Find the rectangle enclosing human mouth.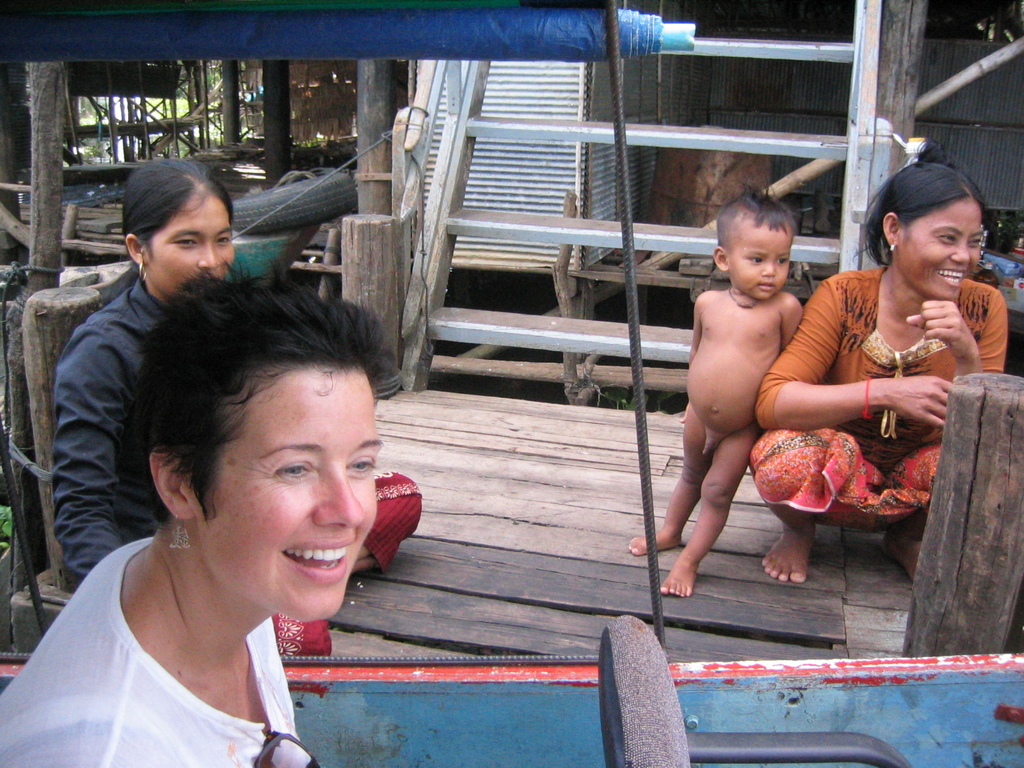
l=934, t=267, r=967, b=289.
